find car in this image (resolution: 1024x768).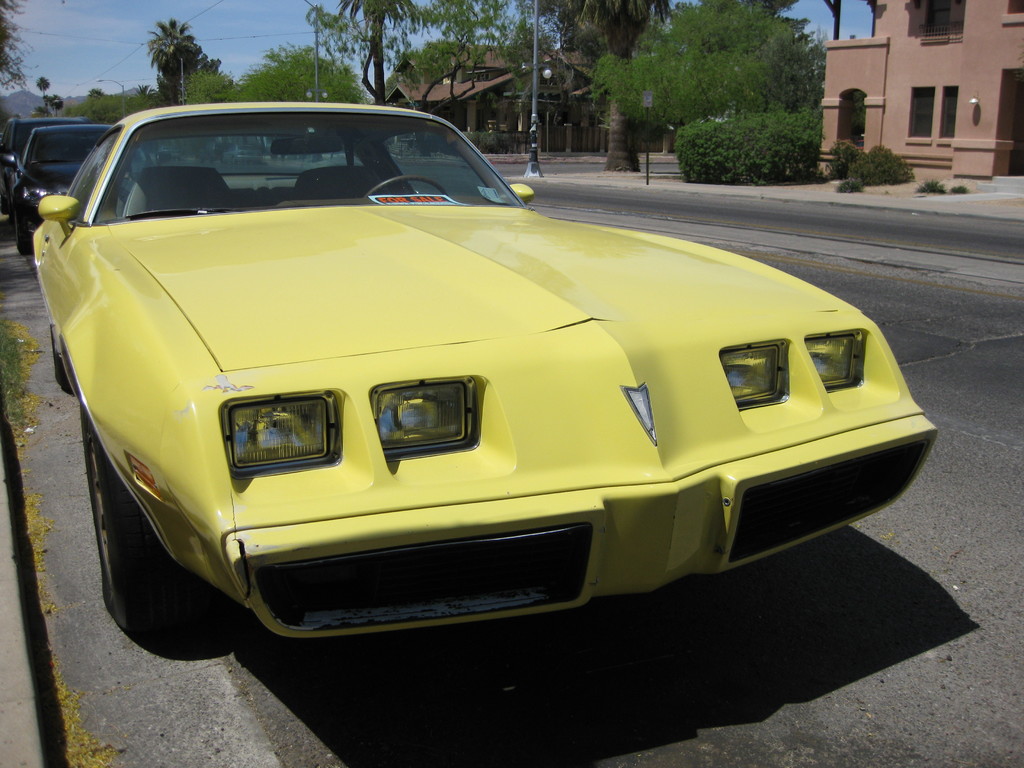
3/118/152/253.
